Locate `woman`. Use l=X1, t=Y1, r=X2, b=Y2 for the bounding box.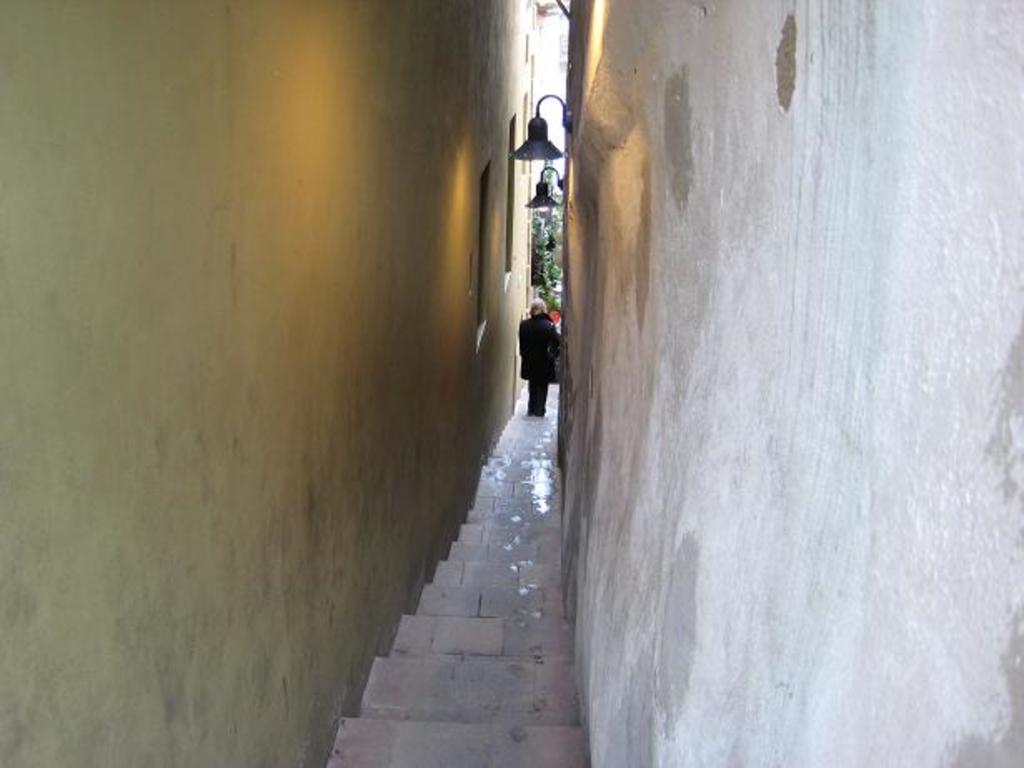
l=521, t=300, r=561, b=423.
